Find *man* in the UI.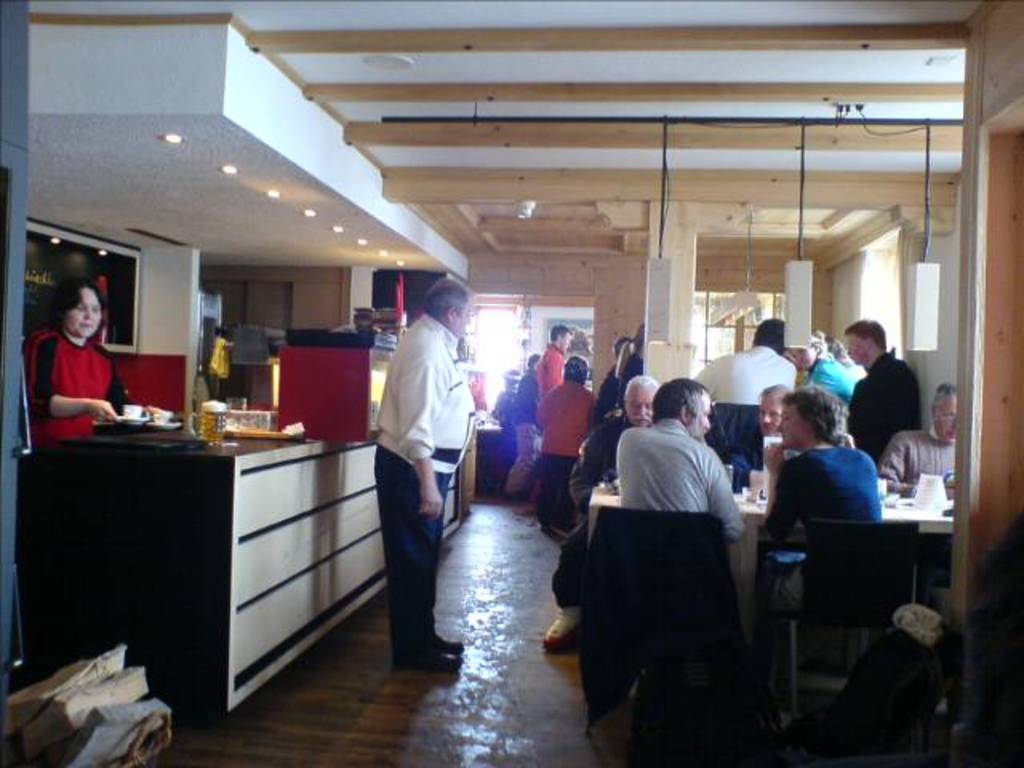
UI element at {"left": 538, "top": 322, "right": 570, "bottom": 496}.
